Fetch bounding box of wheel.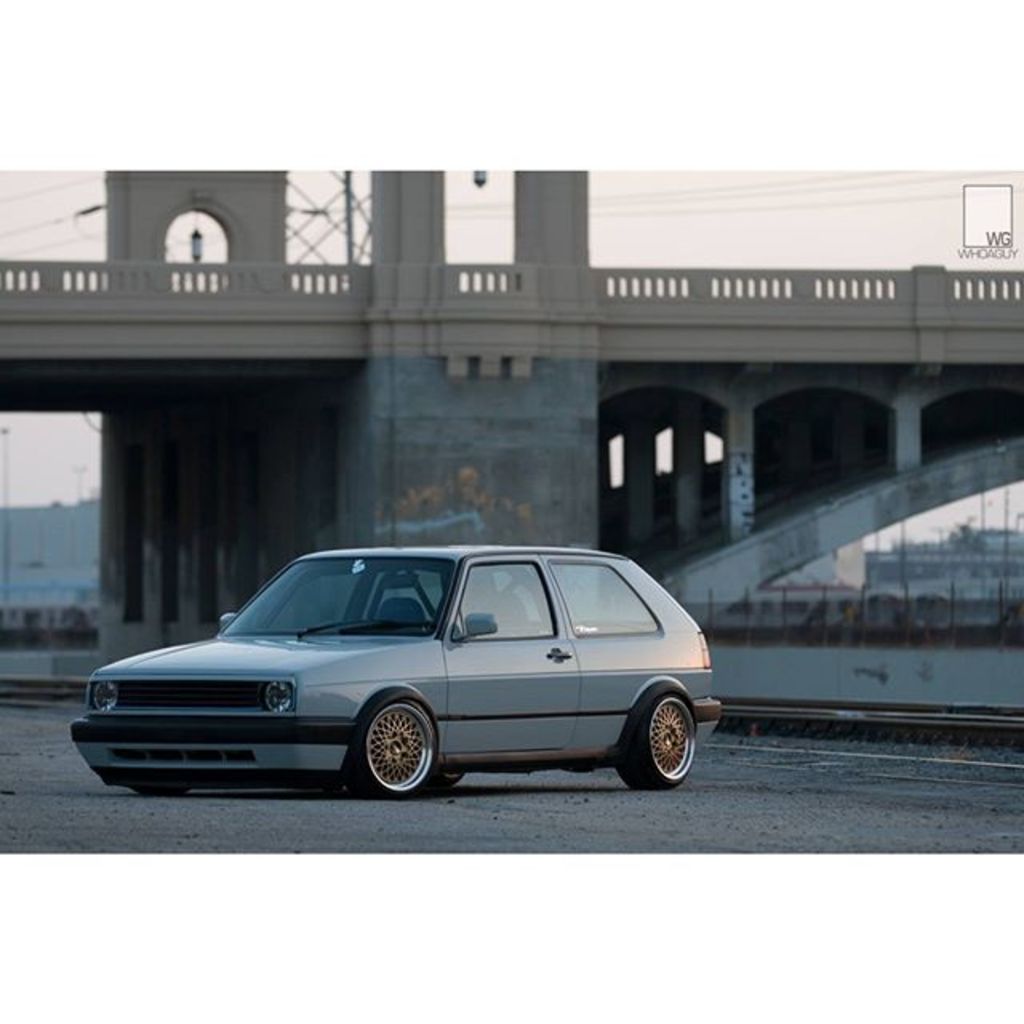
Bbox: [x1=614, y1=688, x2=698, y2=794].
